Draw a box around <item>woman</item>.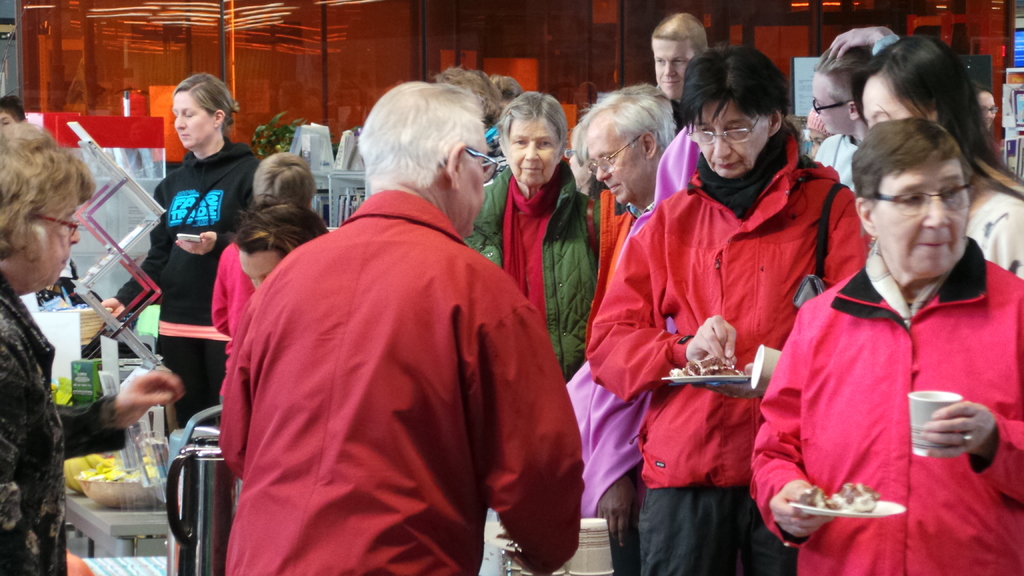
{"left": 0, "top": 120, "right": 189, "bottom": 575}.
